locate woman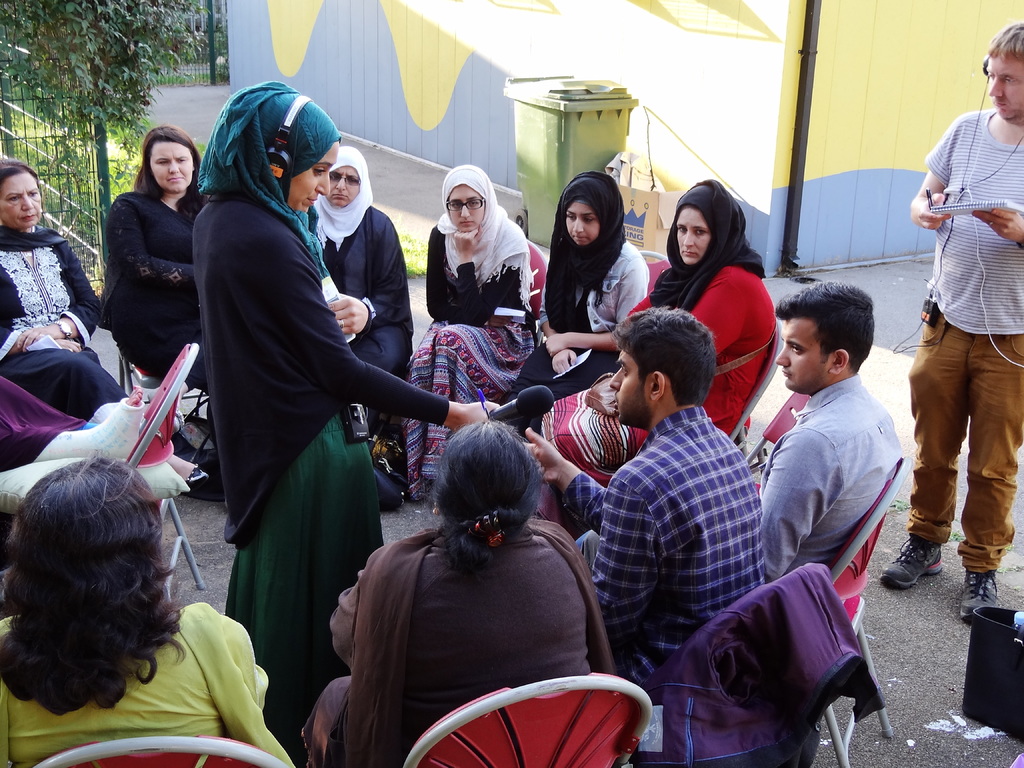
select_region(96, 121, 233, 478)
